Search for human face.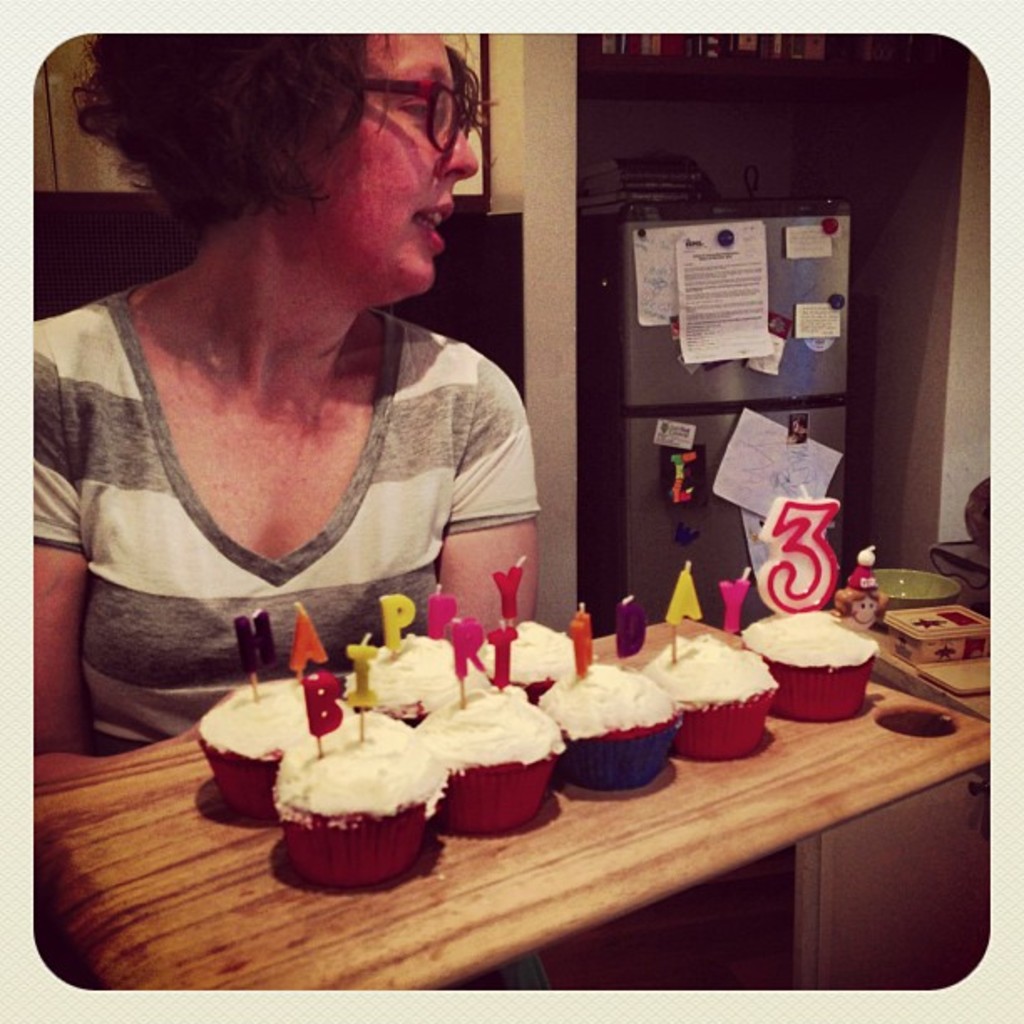
Found at BBox(269, 38, 479, 291).
